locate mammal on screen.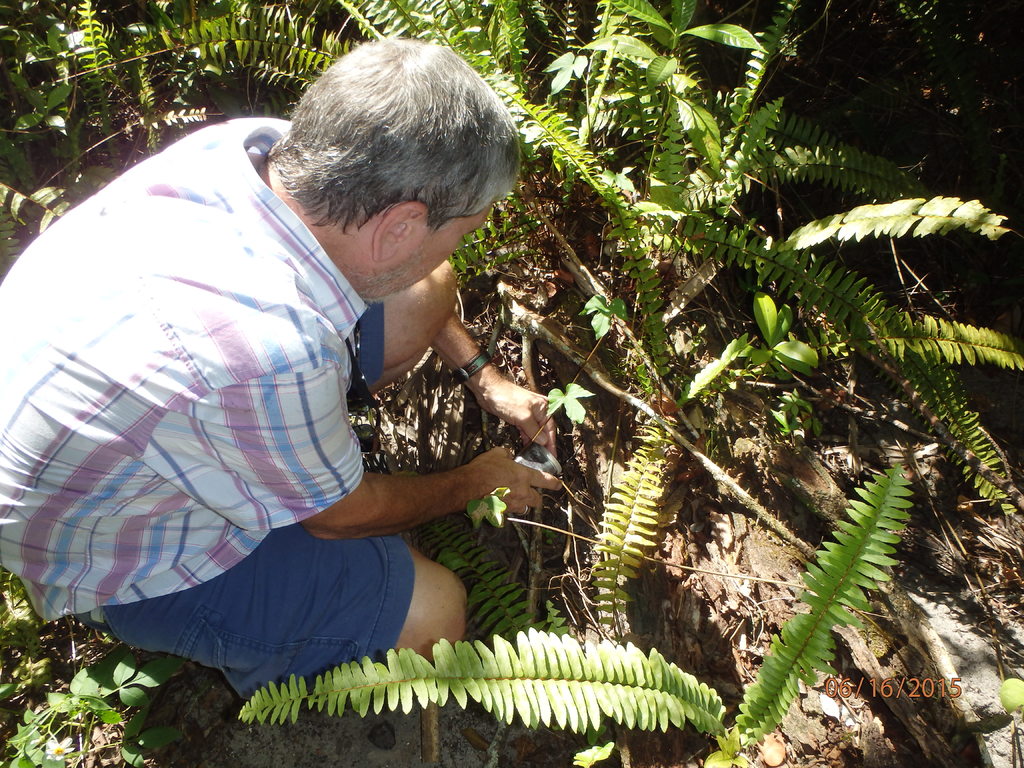
On screen at <region>63, 88, 742, 646</region>.
